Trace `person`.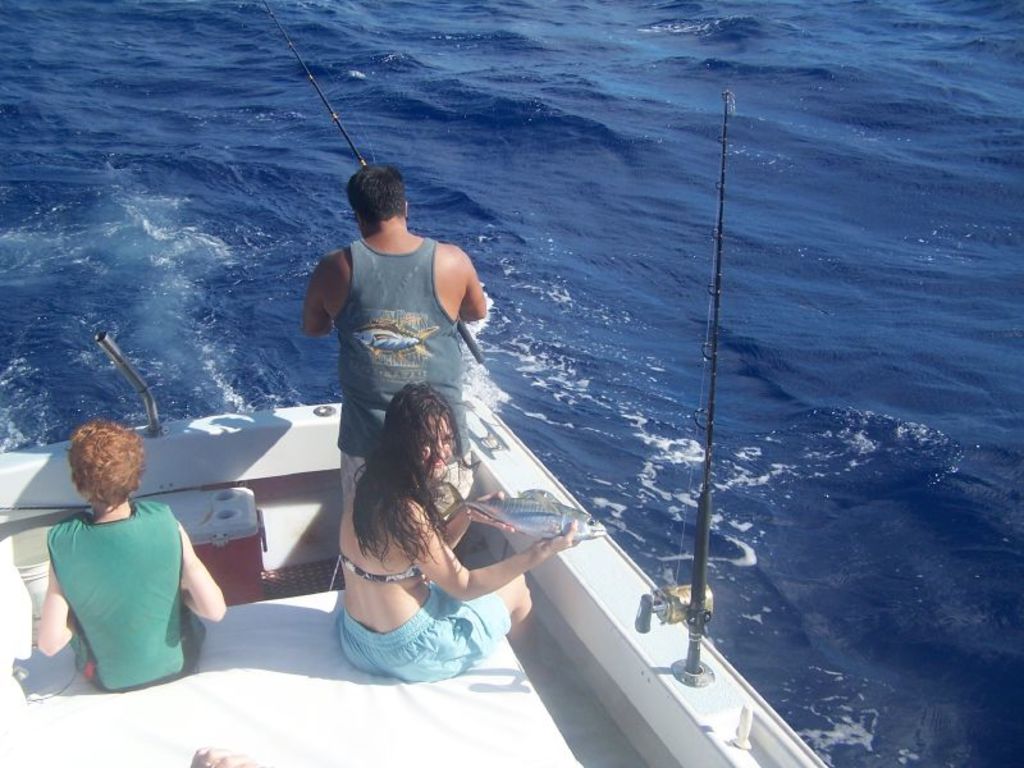
Traced to l=332, t=379, r=568, b=685.
